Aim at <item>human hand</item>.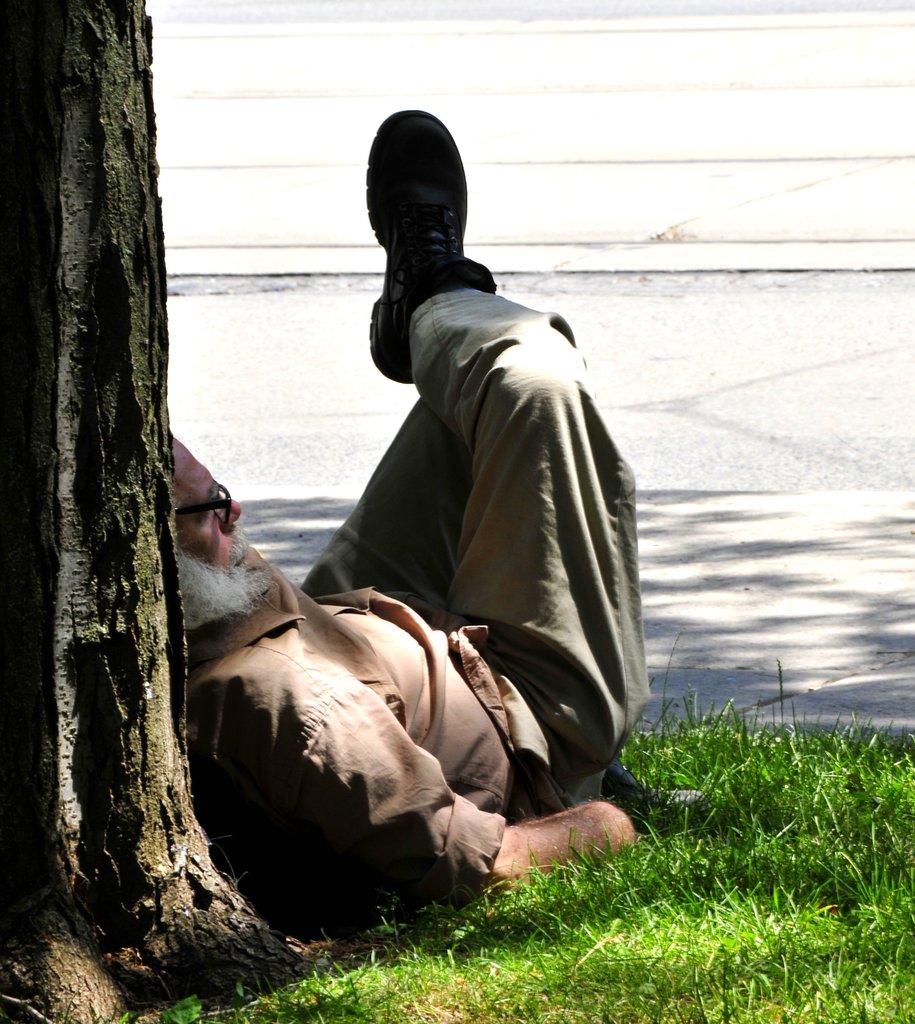
Aimed at {"x1": 523, "y1": 812, "x2": 584, "y2": 824}.
